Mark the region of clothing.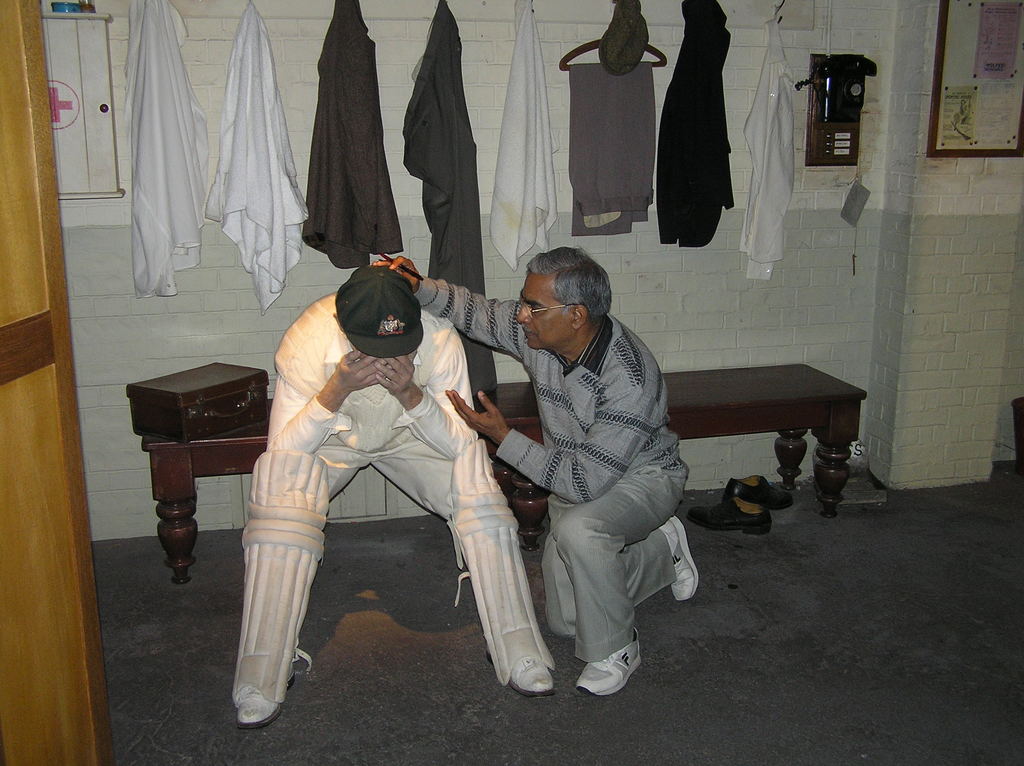
Region: bbox=[207, 0, 307, 314].
